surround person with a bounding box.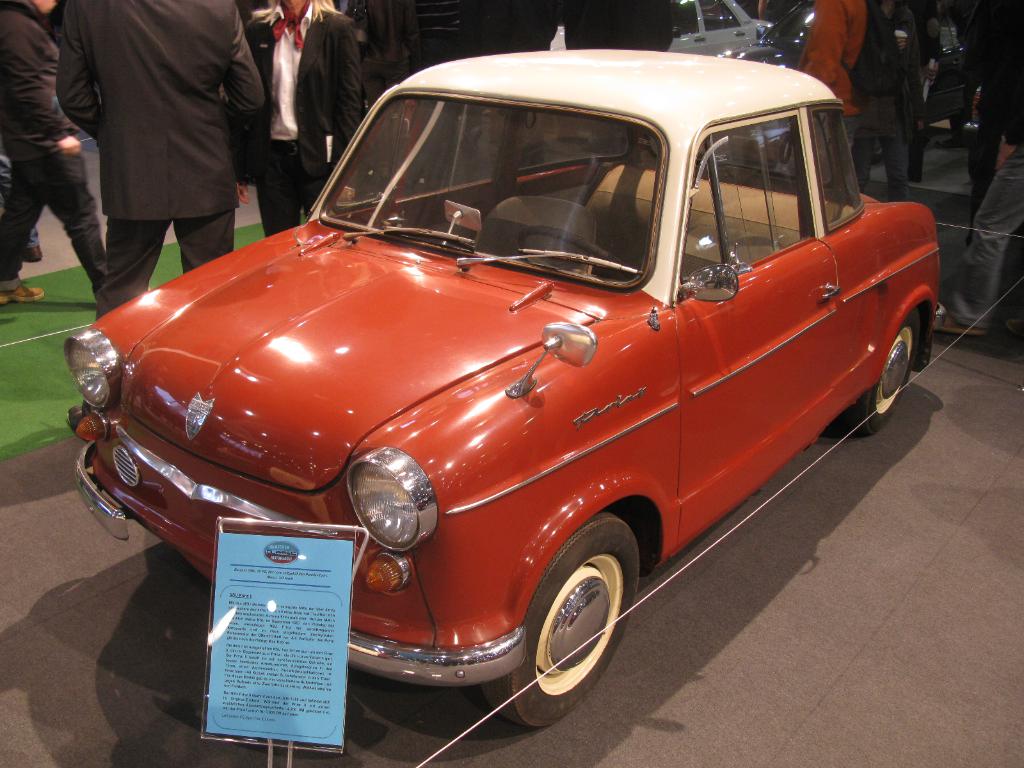
[45,0,299,306].
